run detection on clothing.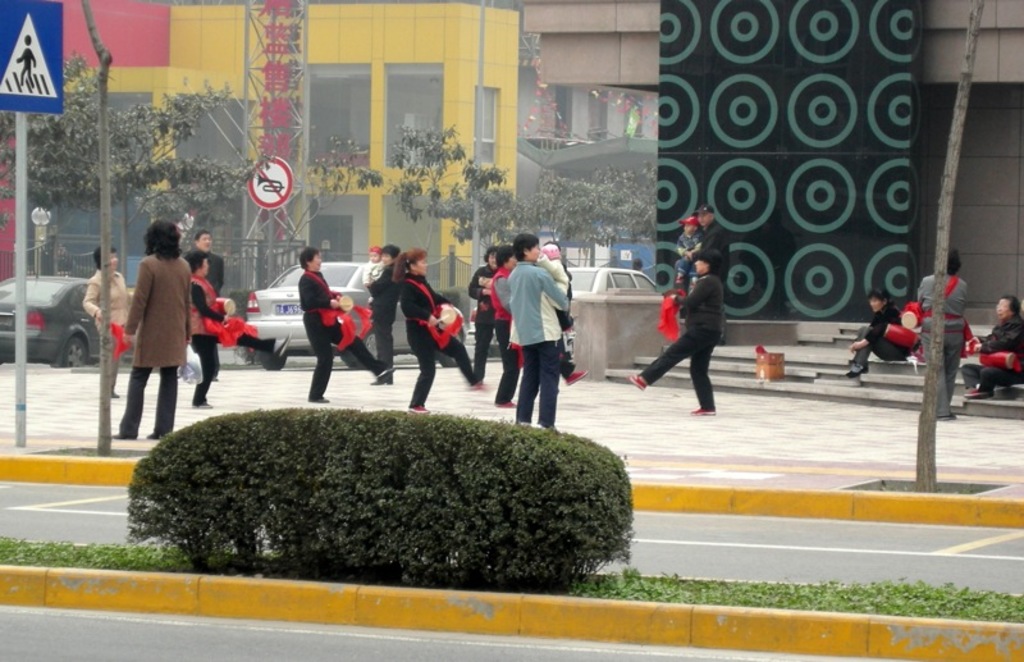
Result: 182, 250, 225, 293.
